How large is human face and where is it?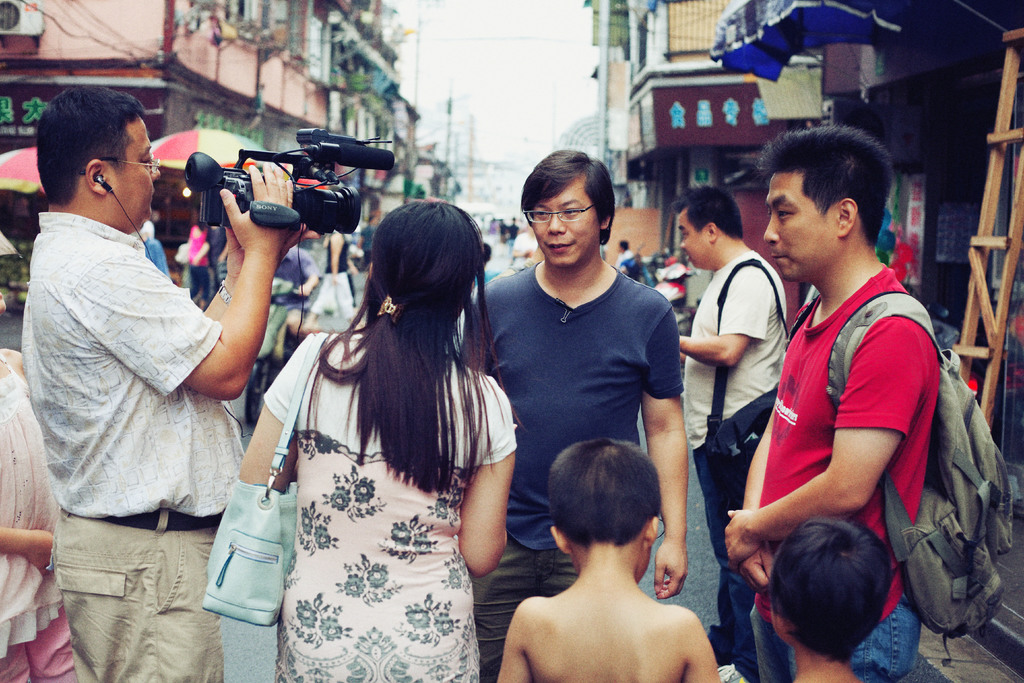
Bounding box: left=111, top=115, right=159, bottom=220.
